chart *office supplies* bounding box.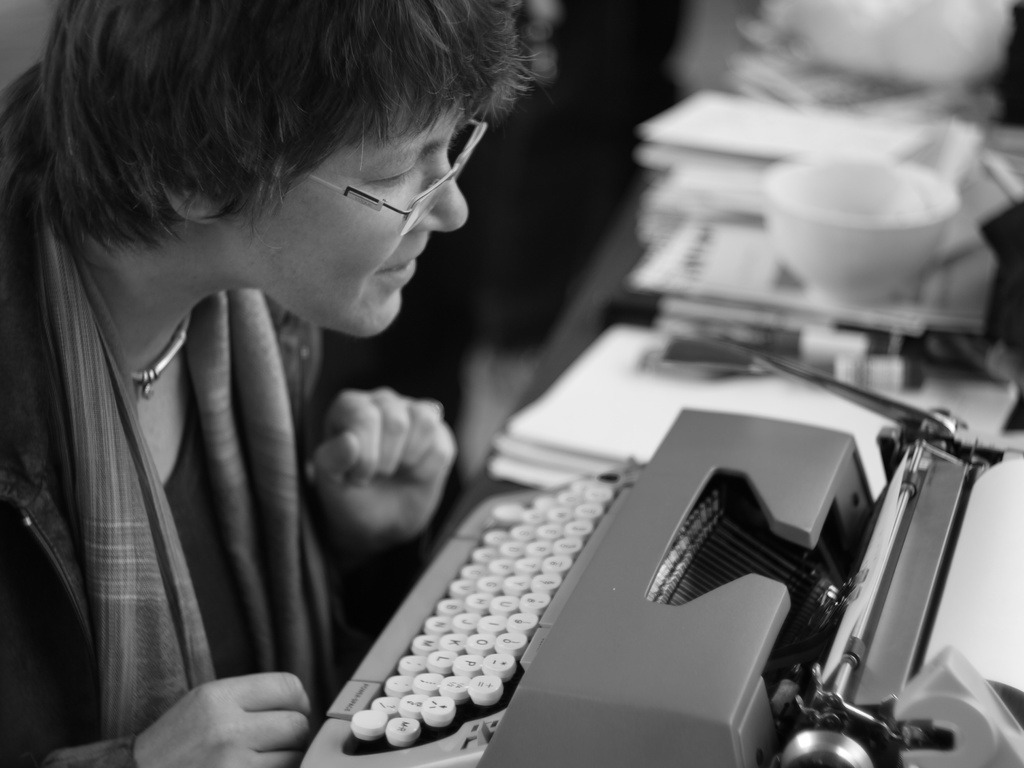
Charted: 652, 230, 943, 330.
